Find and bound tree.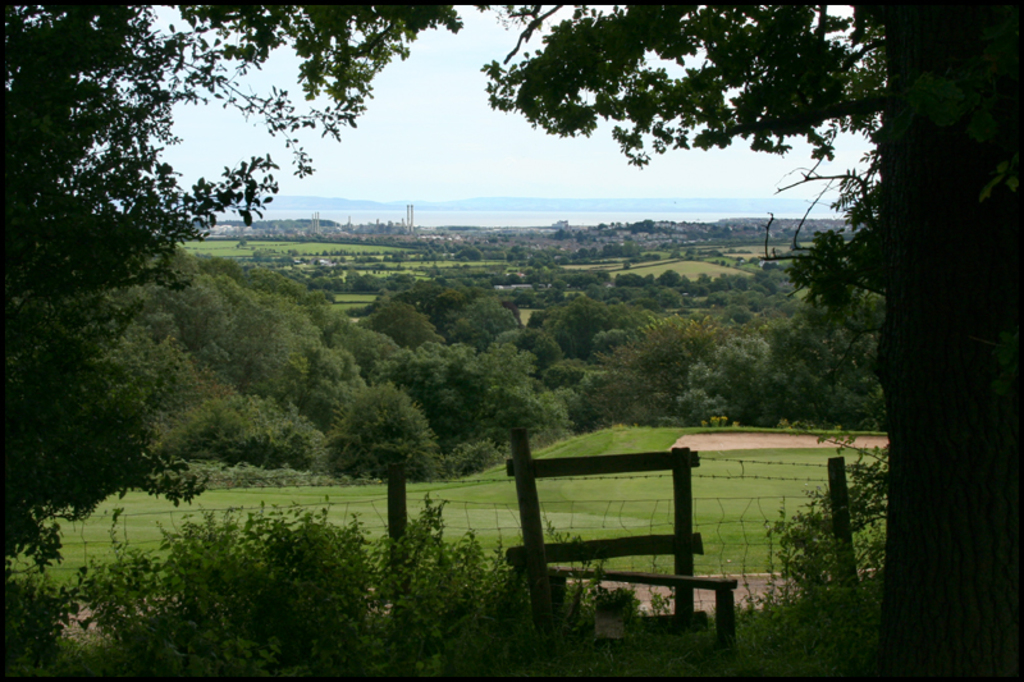
Bound: (x1=319, y1=383, x2=436, y2=488).
